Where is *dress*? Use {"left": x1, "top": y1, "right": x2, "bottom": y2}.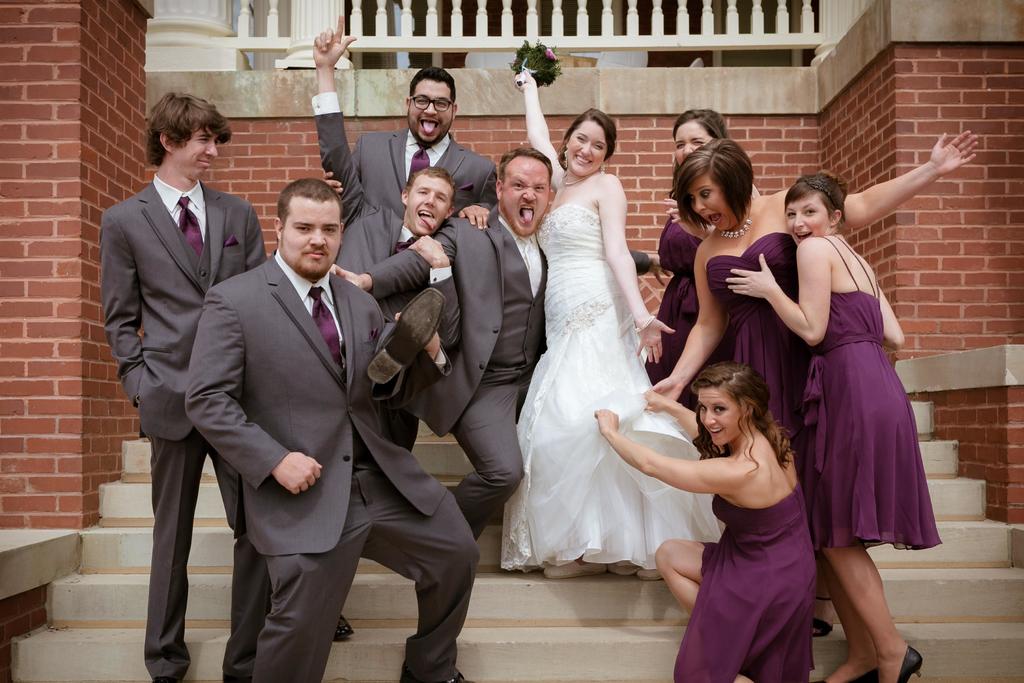
{"left": 643, "top": 215, "right": 701, "bottom": 412}.
